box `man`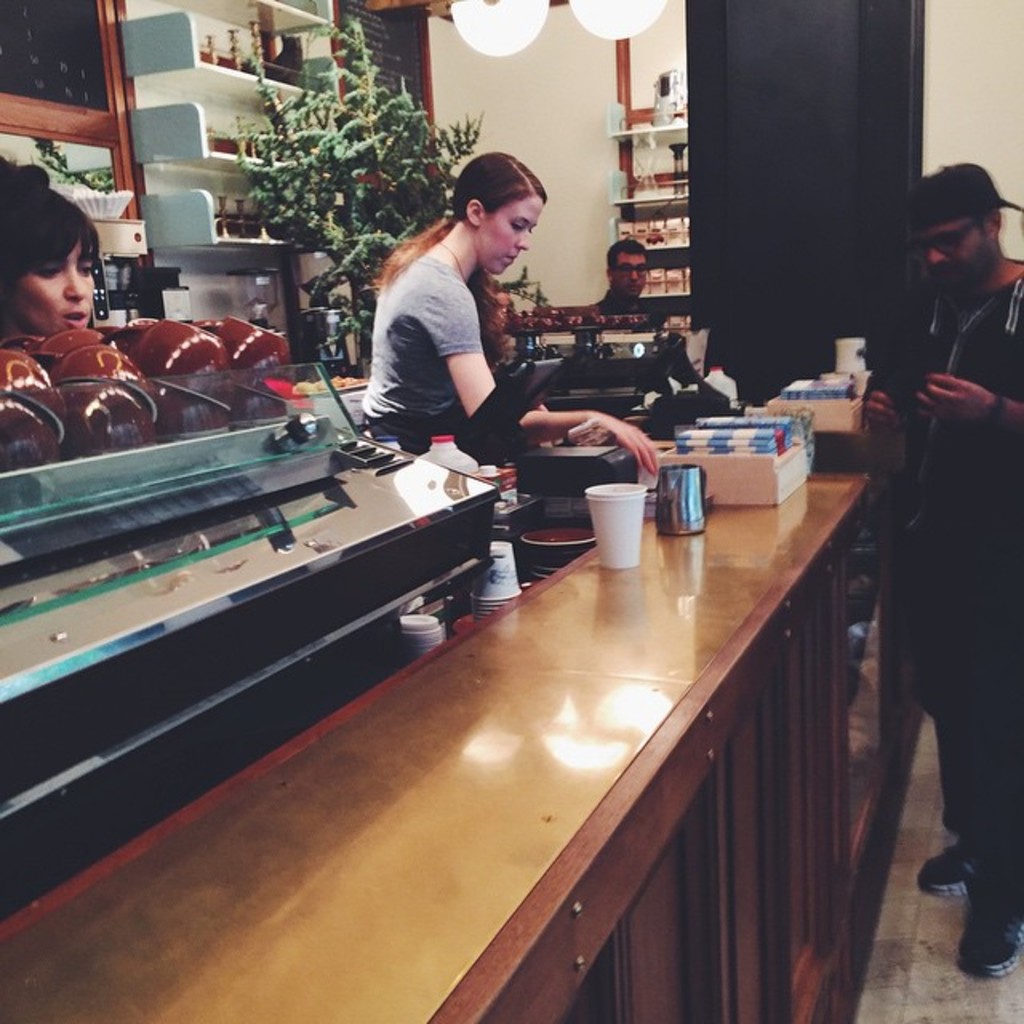
(869,168,1018,974)
